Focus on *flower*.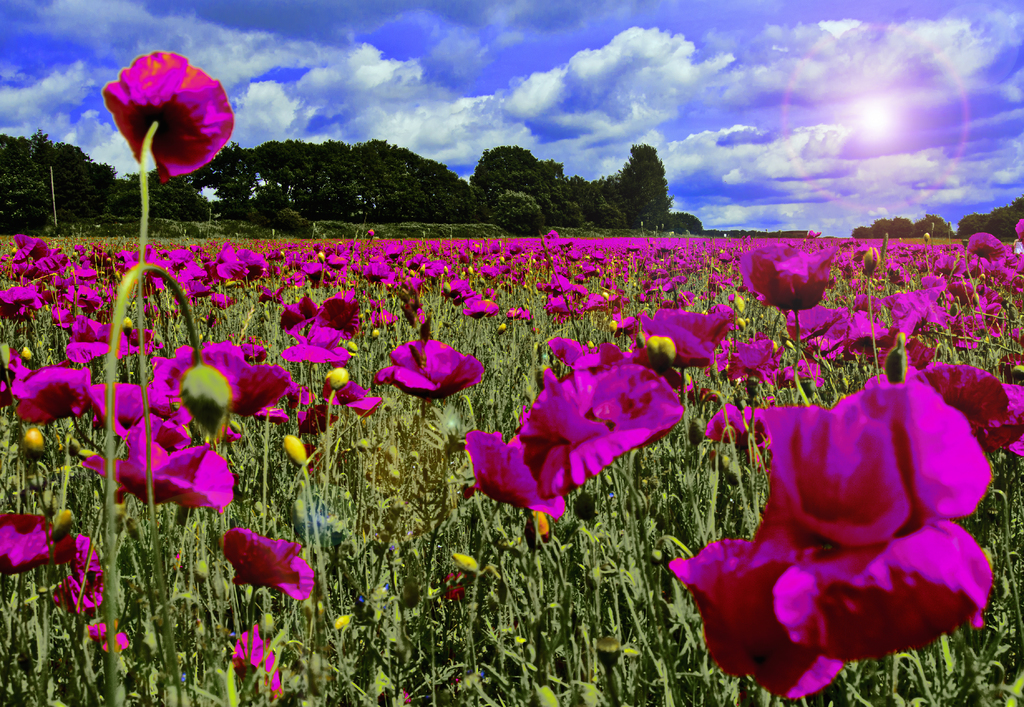
Focused at detection(232, 622, 285, 694).
